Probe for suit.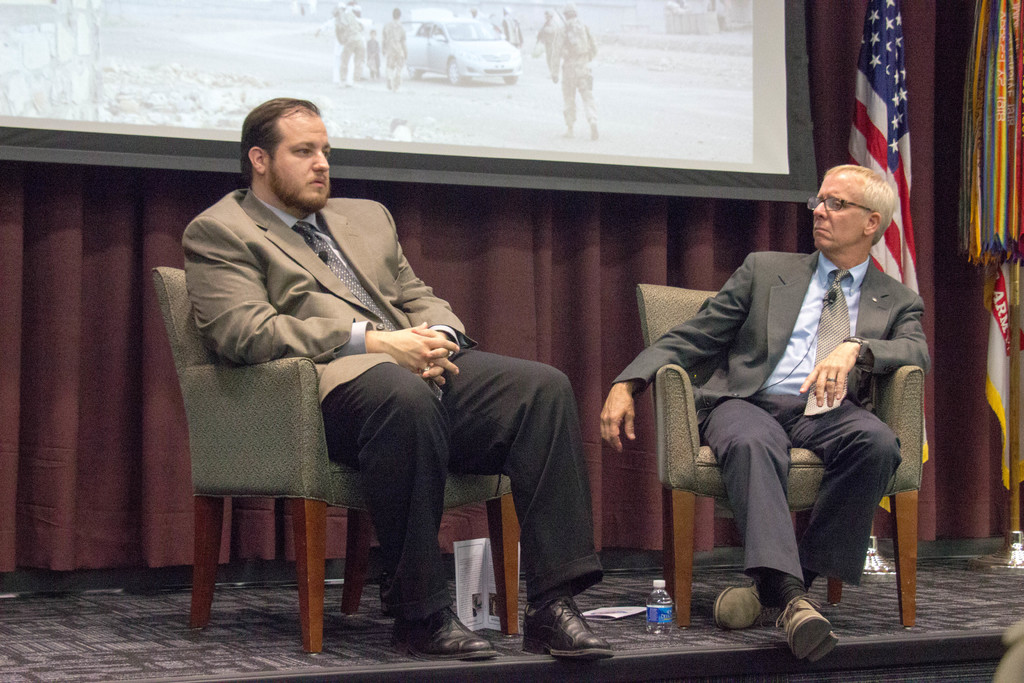
Probe result: box=[180, 190, 607, 617].
